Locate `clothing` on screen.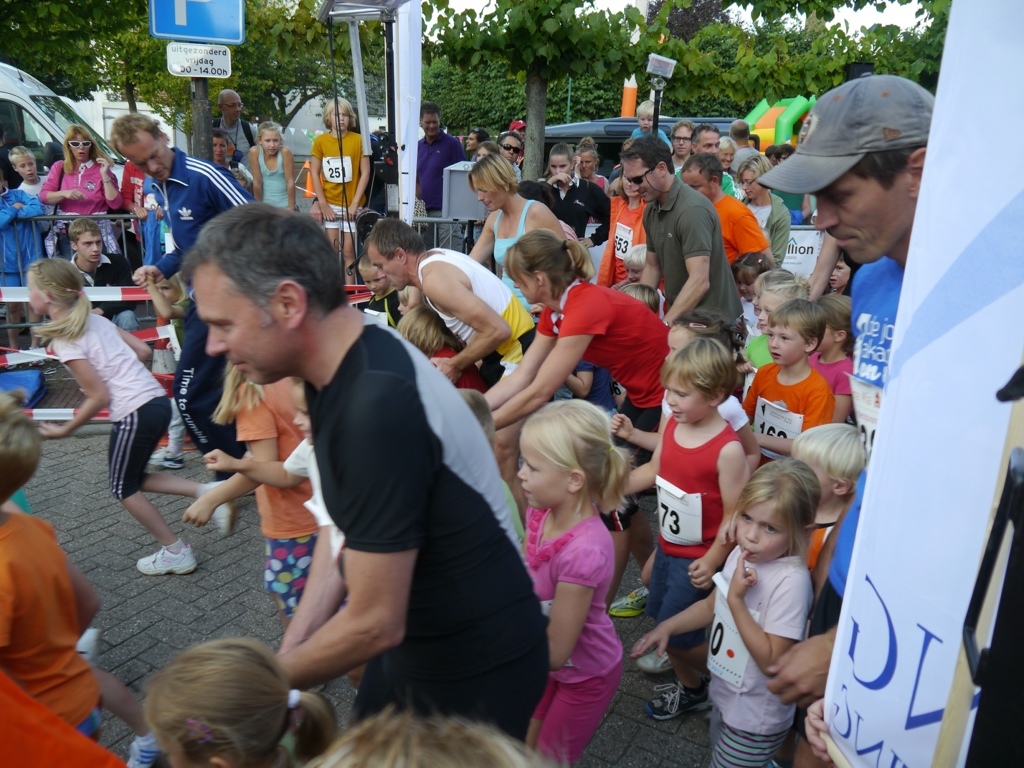
On screen at locate(153, 151, 253, 306).
